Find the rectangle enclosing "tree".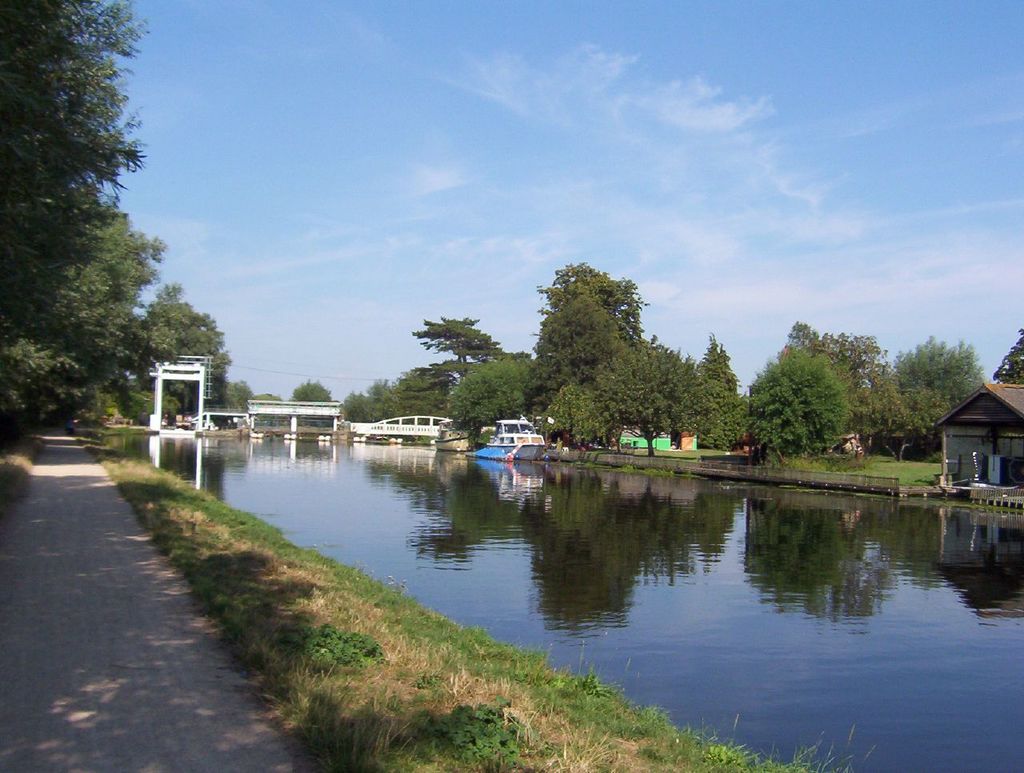
[0, 0, 140, 460].
